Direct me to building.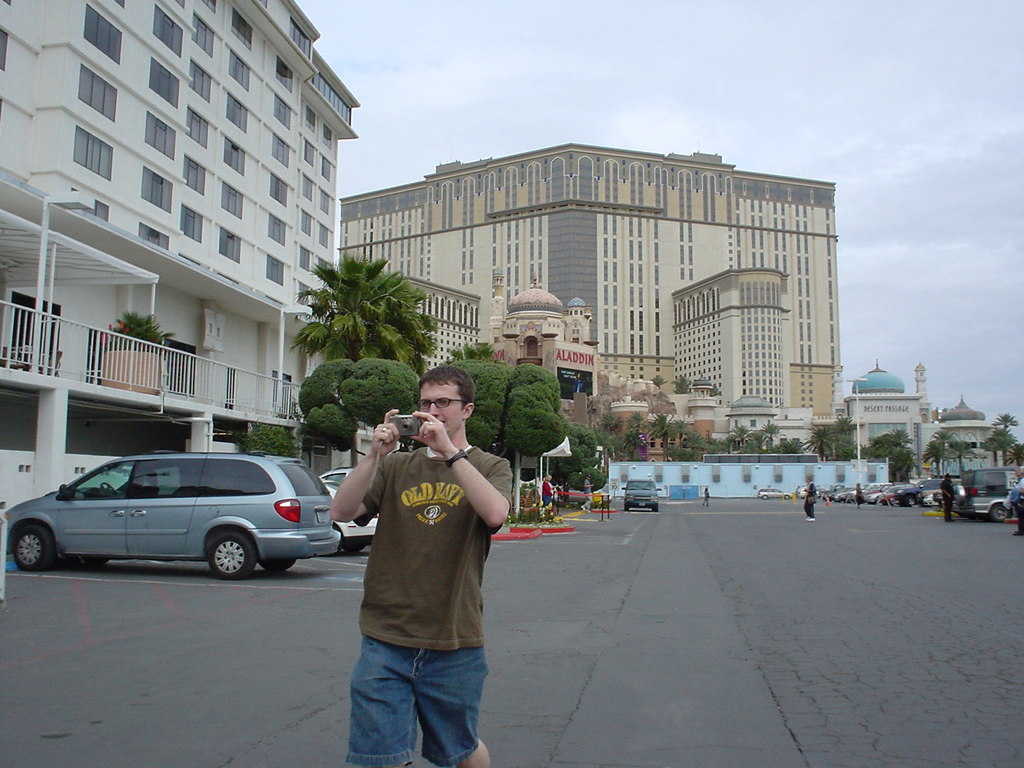
Direction: 338/138/841/413.
